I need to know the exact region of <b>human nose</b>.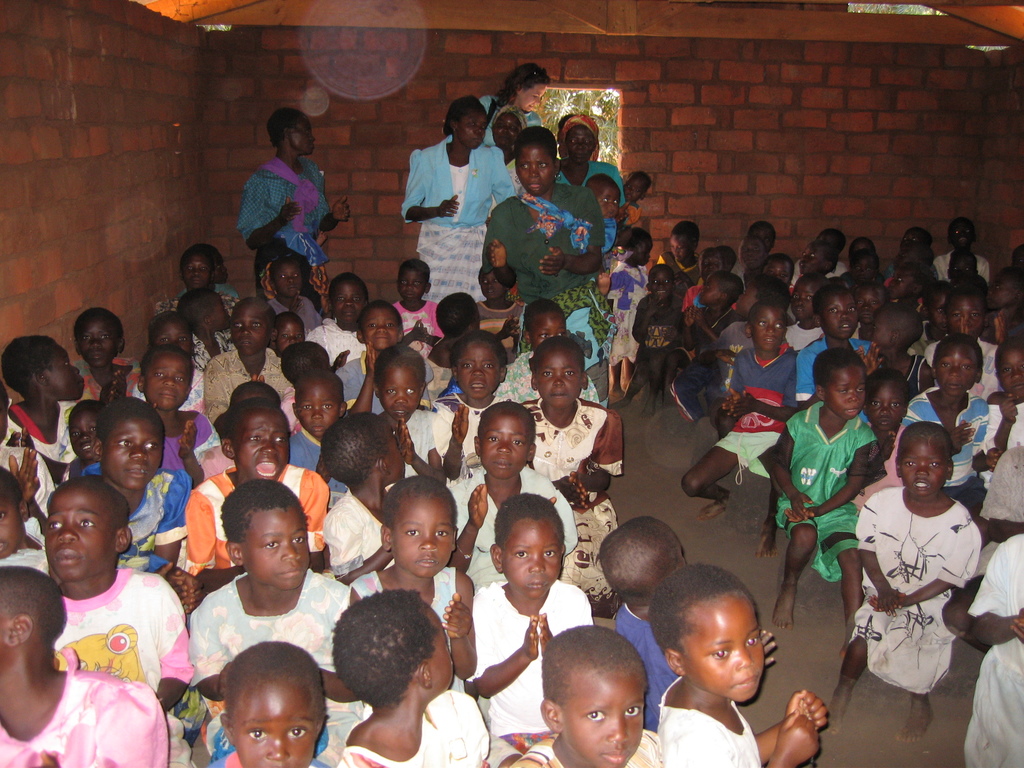
Region: (126,447,148,461).
